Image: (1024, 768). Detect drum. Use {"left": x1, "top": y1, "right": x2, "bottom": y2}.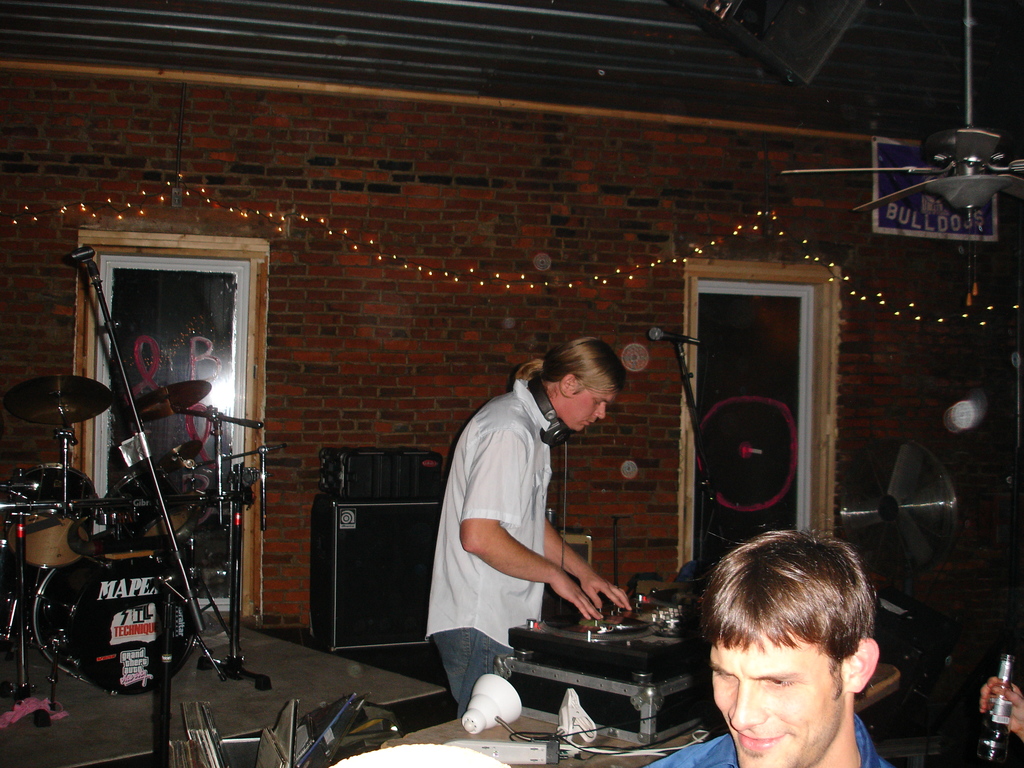
{"left": 34, "top": 556, "right": 196, "bottom": 695}.
